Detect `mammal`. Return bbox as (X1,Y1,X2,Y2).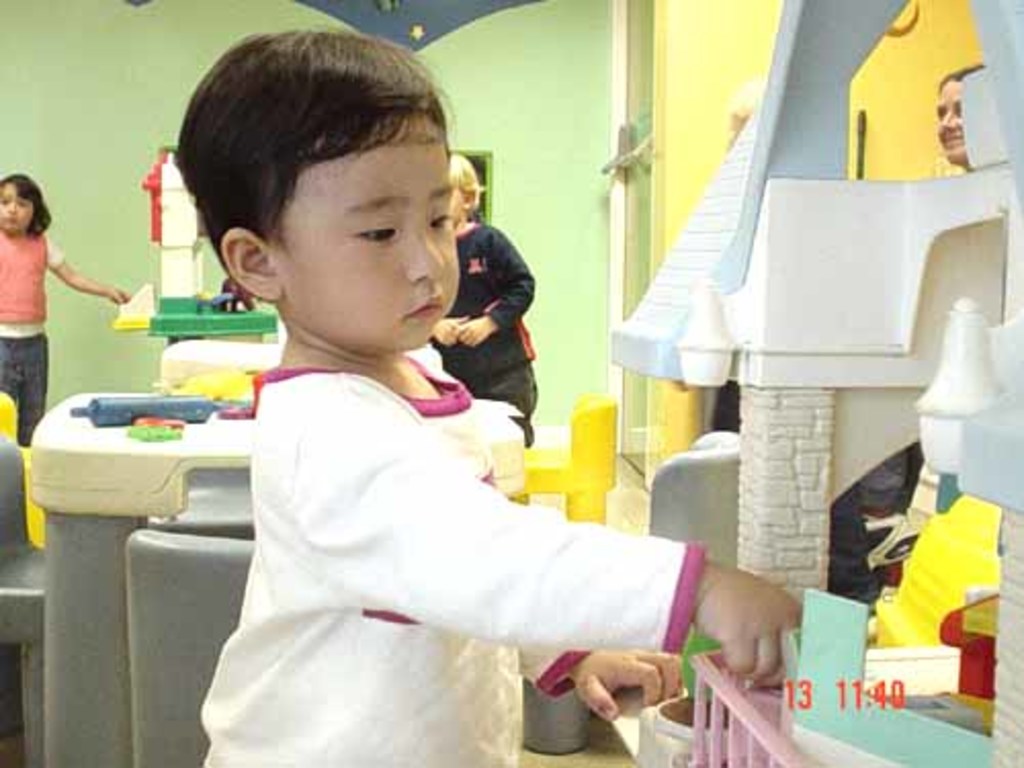
(0,170,121,457).
